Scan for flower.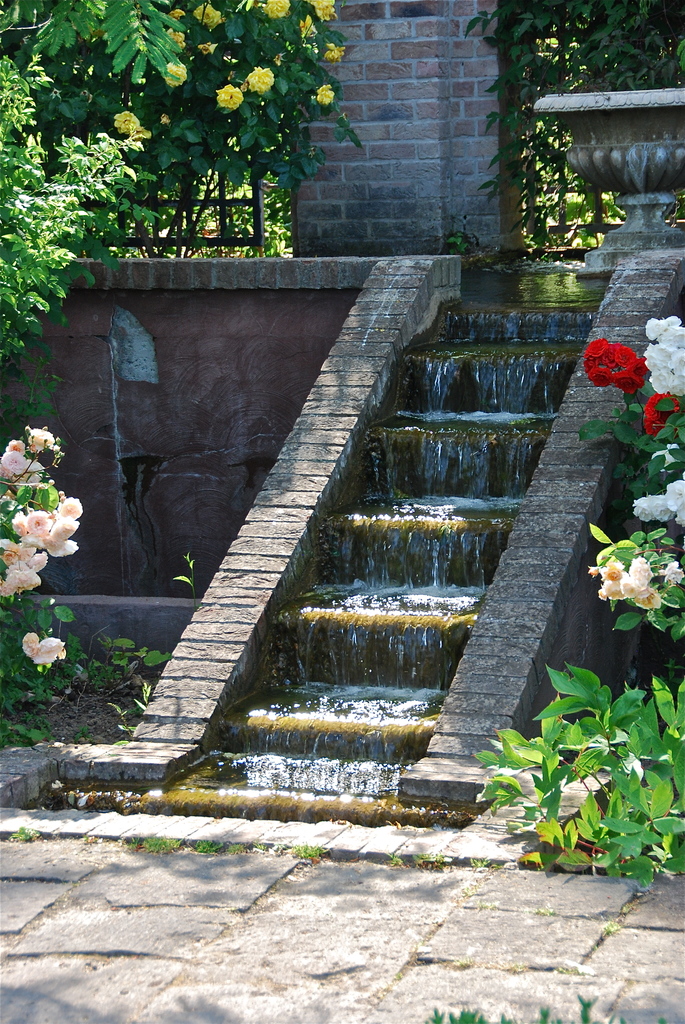
Scan result: 307 0 337 27.
